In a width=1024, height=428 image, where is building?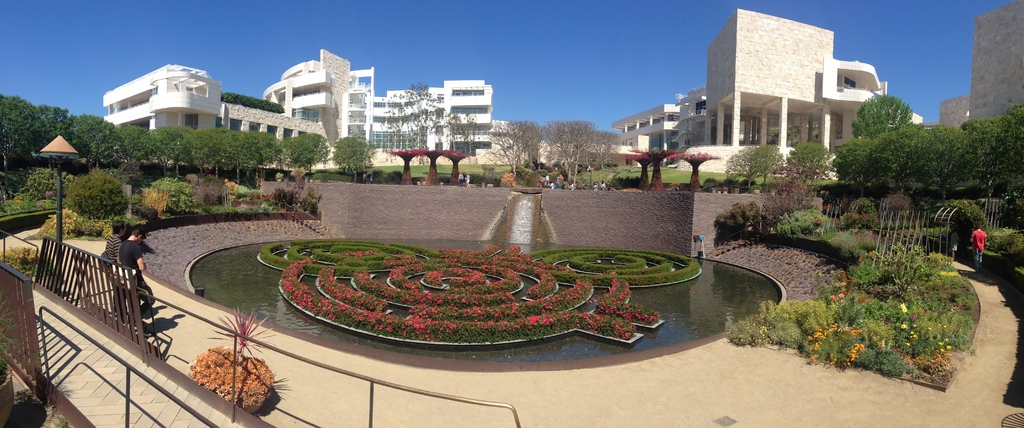
<region>356, 71, 496, 156</region>.
